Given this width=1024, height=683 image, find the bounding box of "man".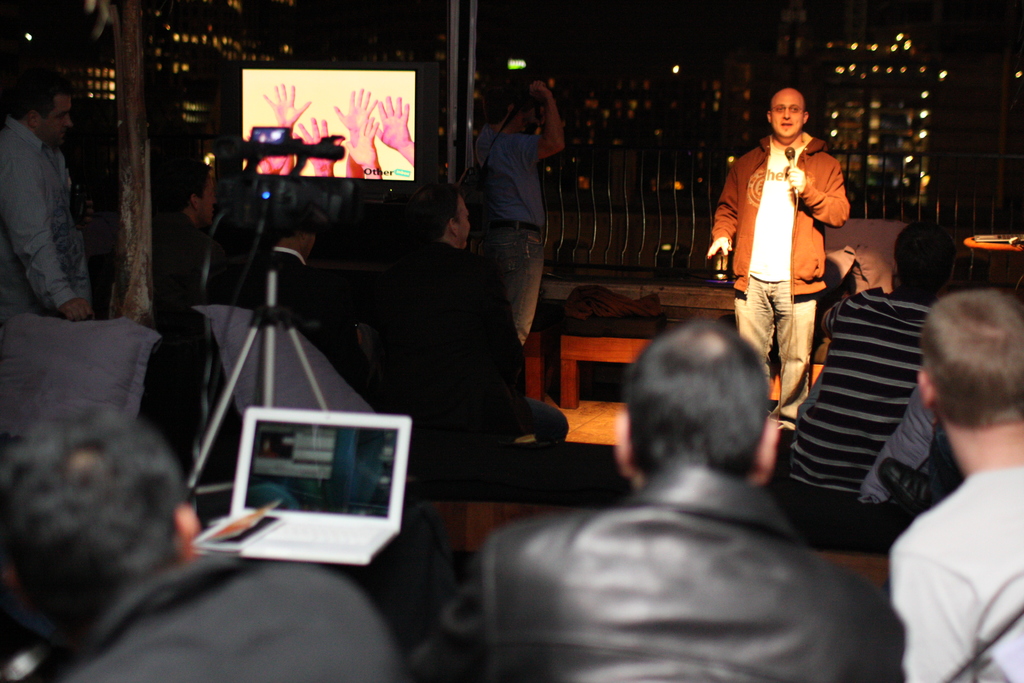
<bbox>888, 287, 1023, 682</bbox>.
